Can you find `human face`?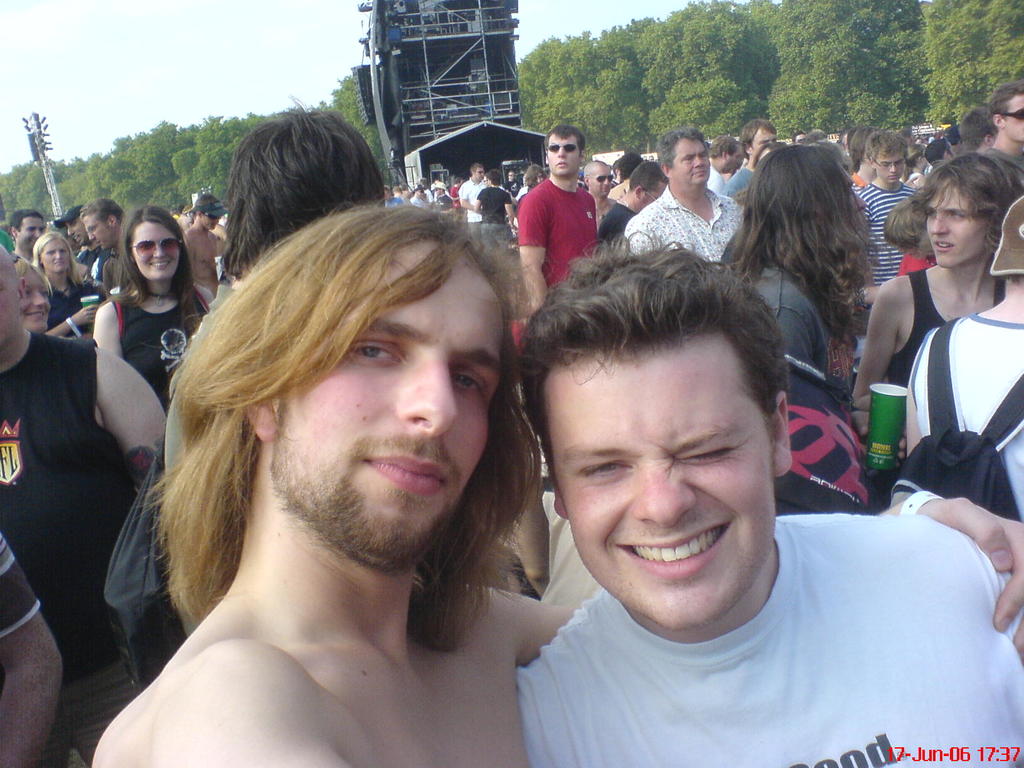
Yes, bounding box: BBox(472, 164, 481, 177).
